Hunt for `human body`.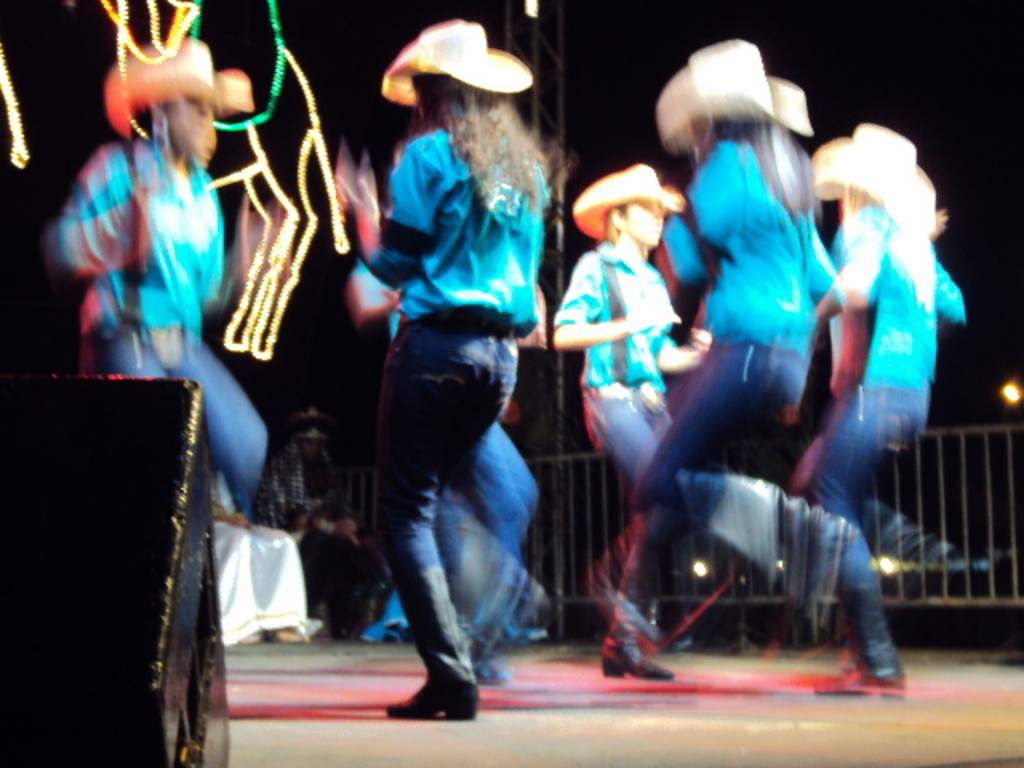
Hunted down at box(38, 38, 266, 514).
